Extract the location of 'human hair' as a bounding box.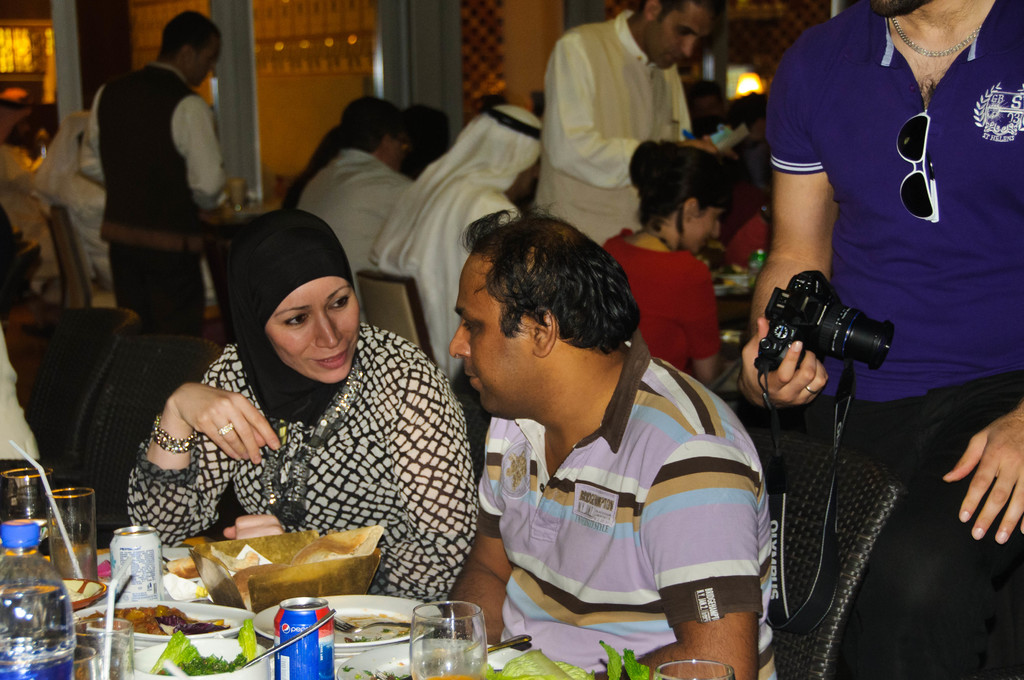
left=458, top=202, right=641, bottom=354.
